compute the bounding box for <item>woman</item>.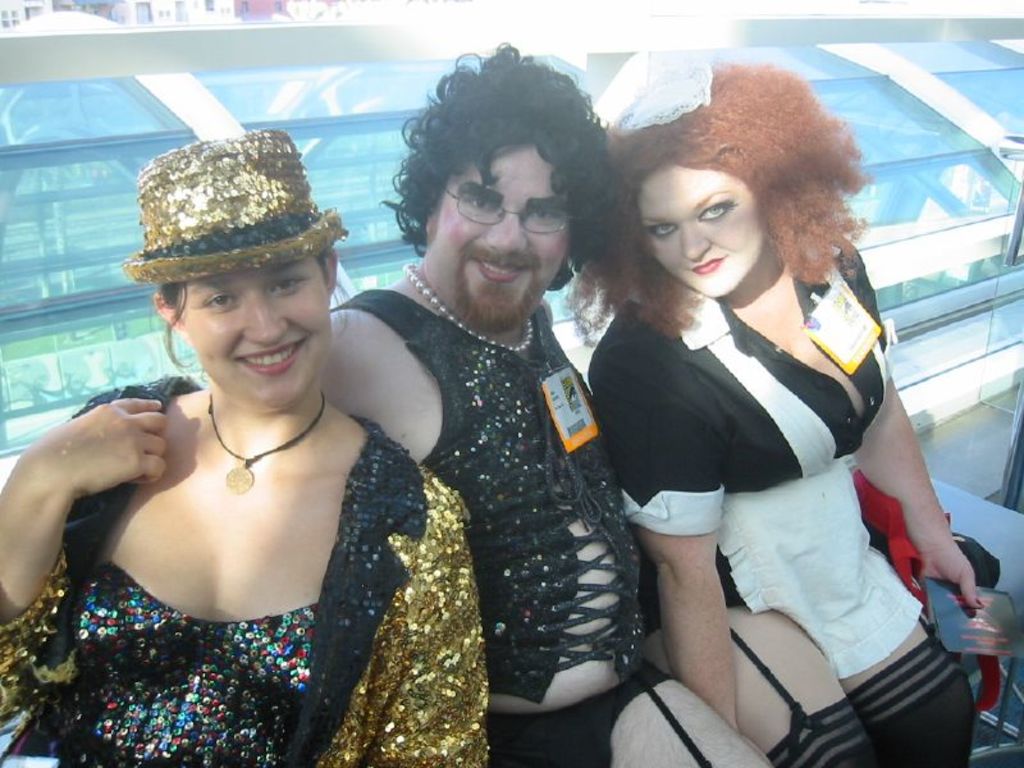
(left=557, top=36, right=1005, bottom=767).
